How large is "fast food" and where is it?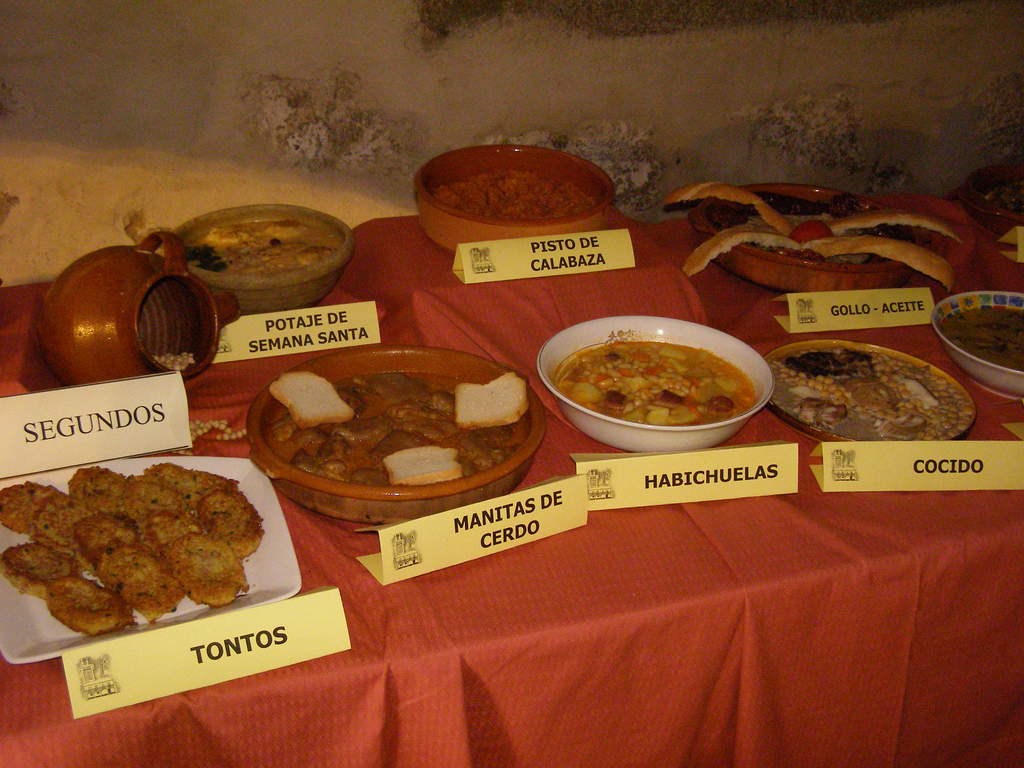
Bounding box: (left=556, top=329, right=758, bottom=435).
